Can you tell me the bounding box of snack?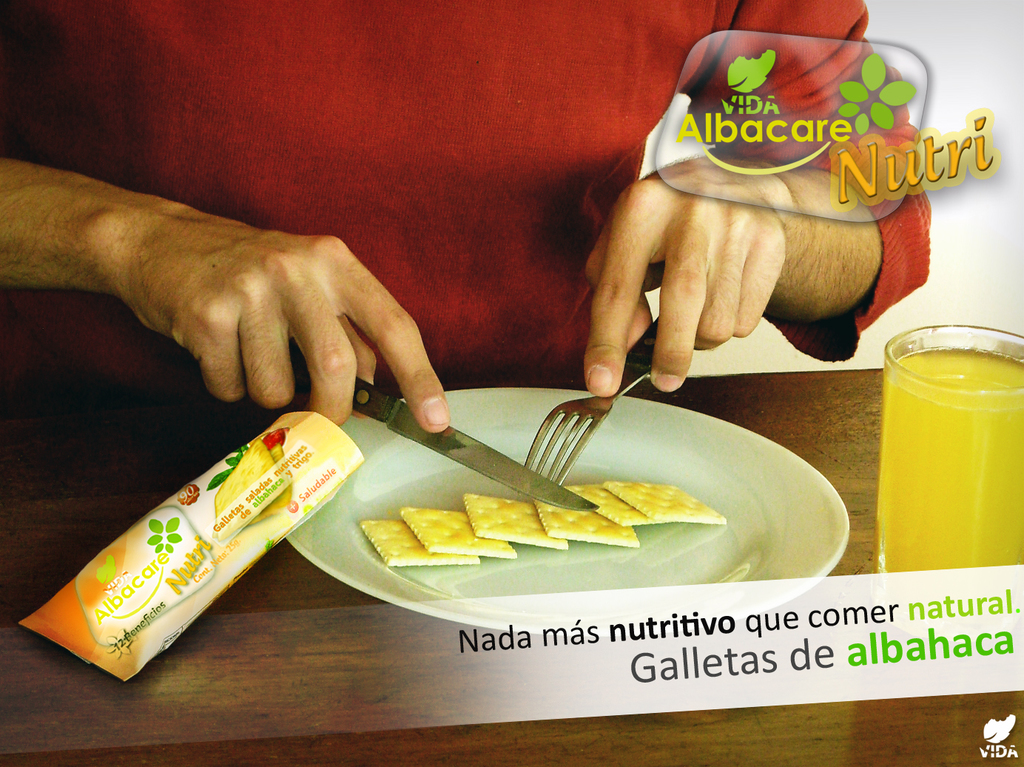
locate(212, 437, 309, 540).
